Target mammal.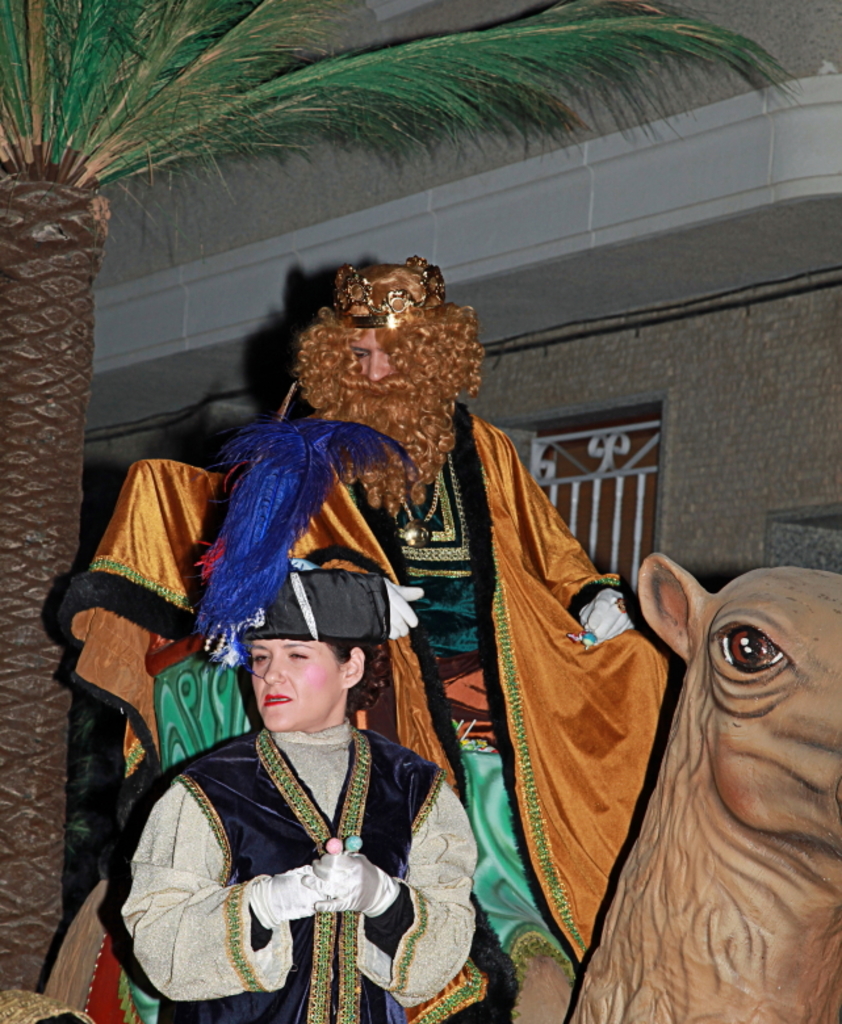
Target region: (62,249,679,1023).
